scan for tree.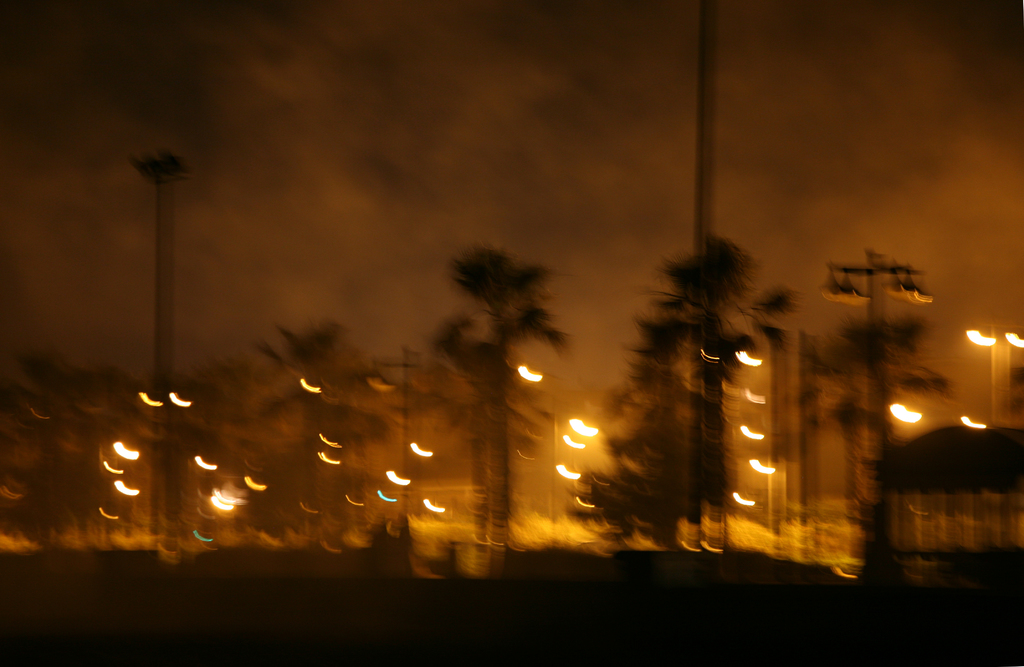
Scan result: (819,312,892,590).
